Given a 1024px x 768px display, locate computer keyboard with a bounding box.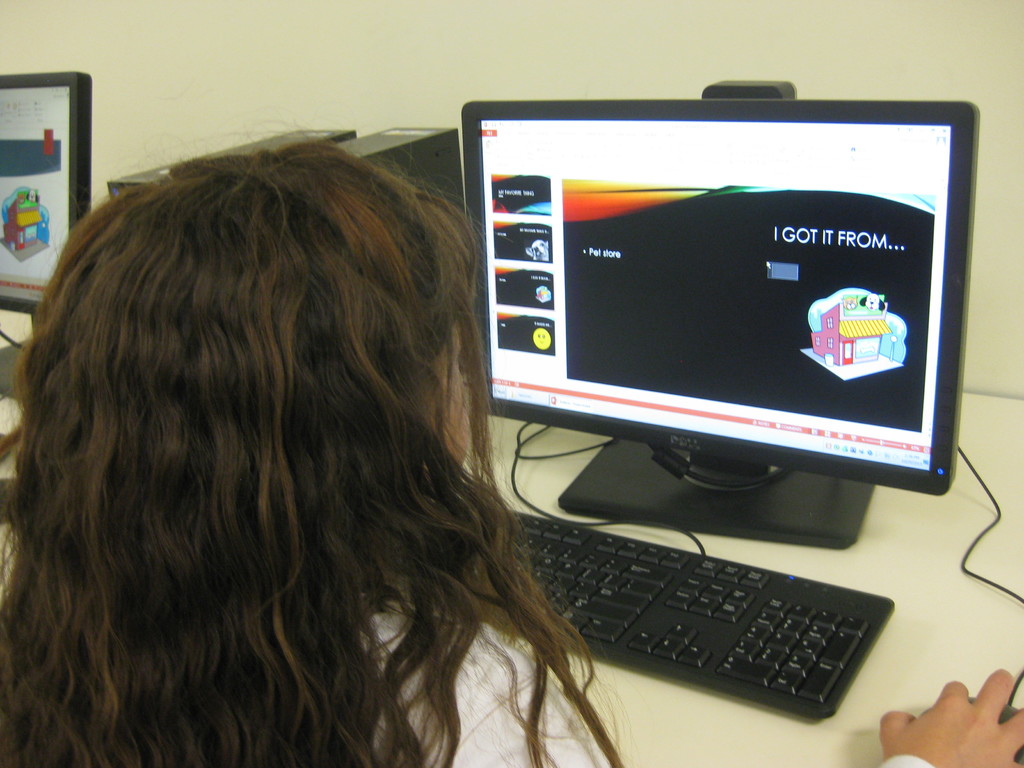
Located: (511, 426, 897, 722).
